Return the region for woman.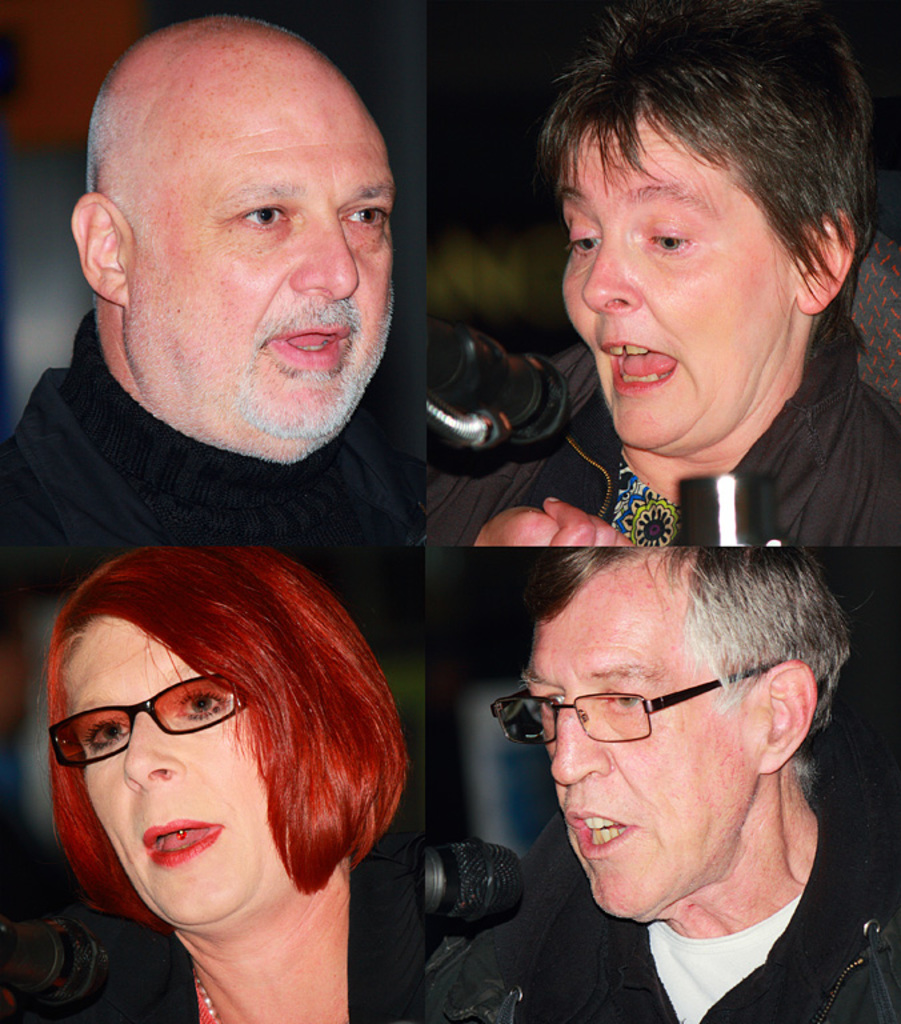
box=[9, 541, 440, 1023].
